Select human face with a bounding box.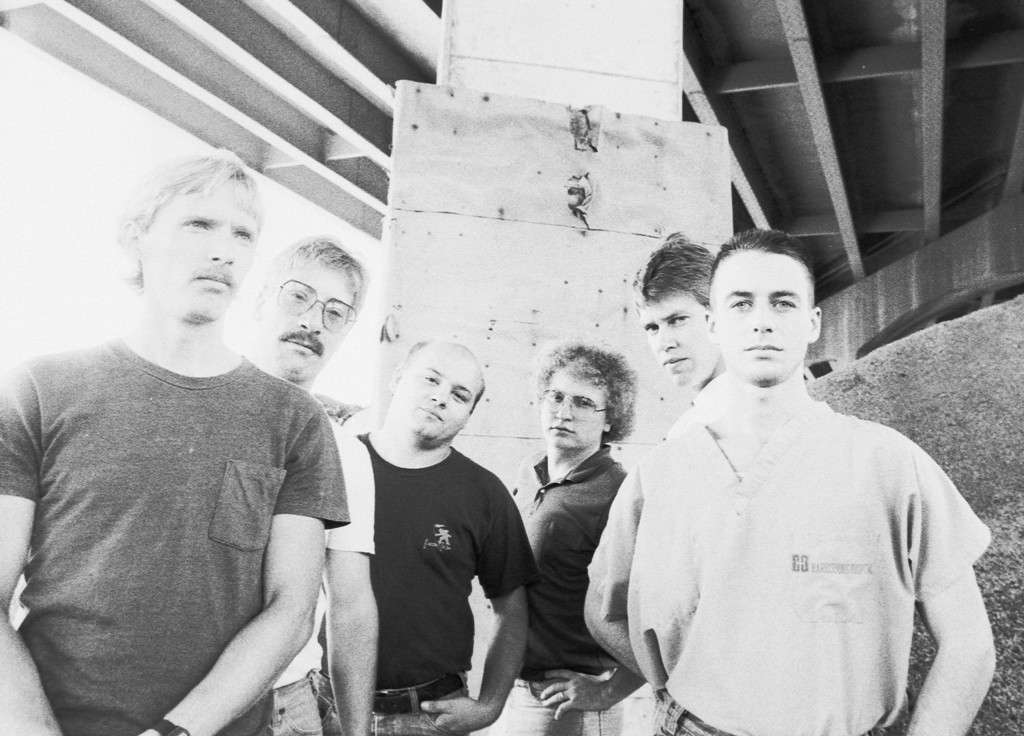
395/350/479/443.
